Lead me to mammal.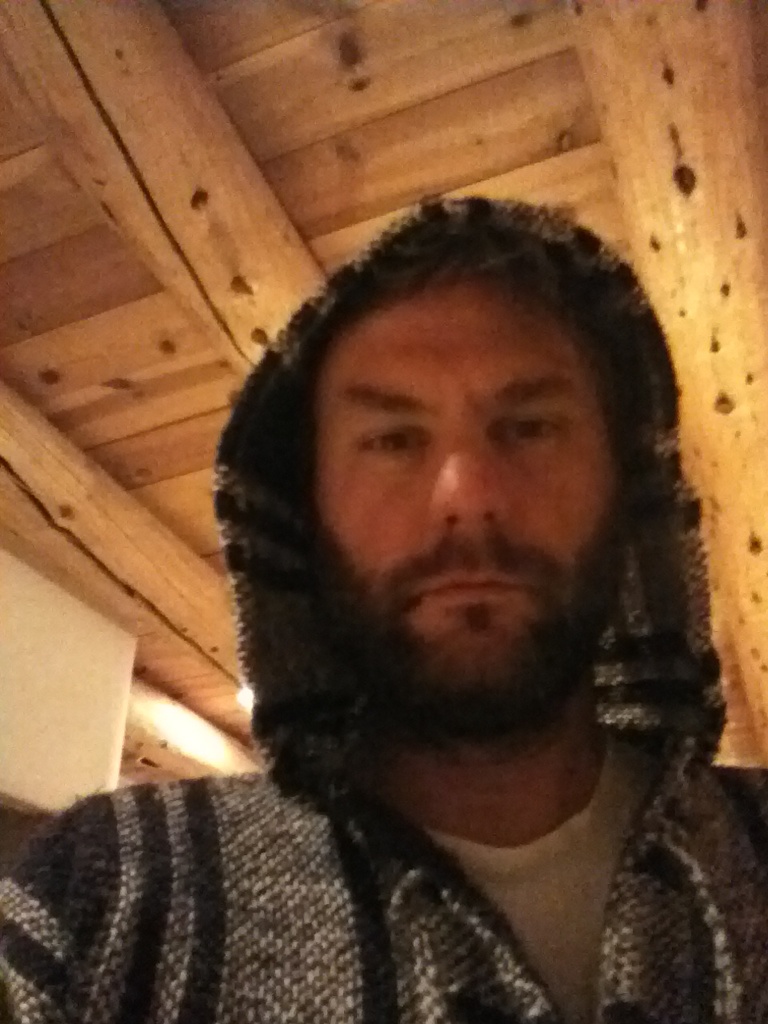
Lead to 27 149 767 1023.
